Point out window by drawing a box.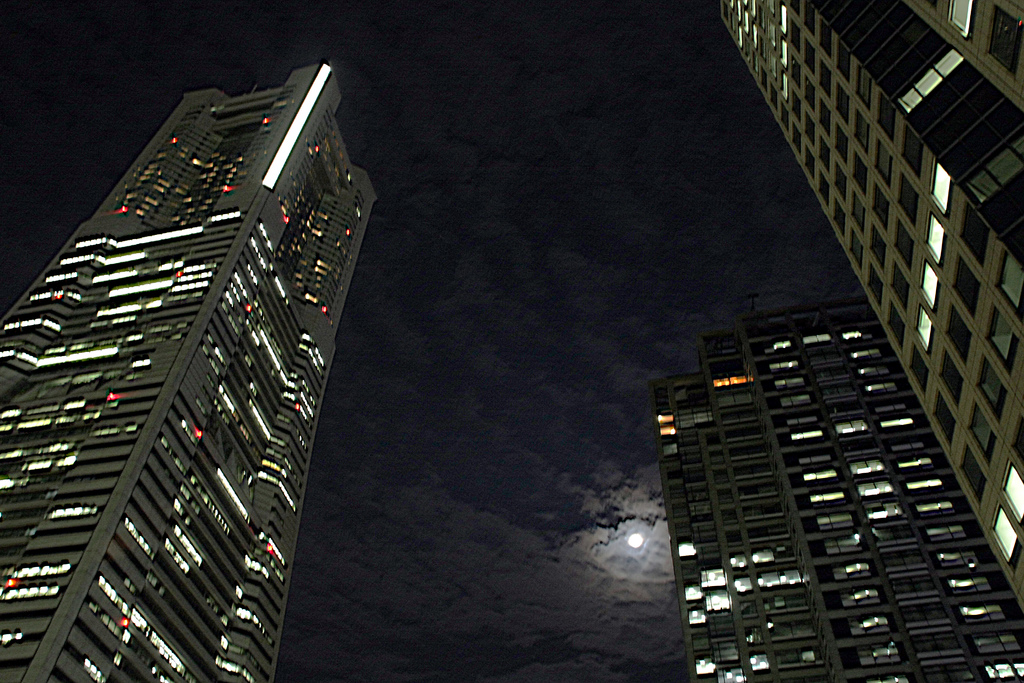
{"x1": 758, "y1": 65, "x2": 769, "y2": 90}.
